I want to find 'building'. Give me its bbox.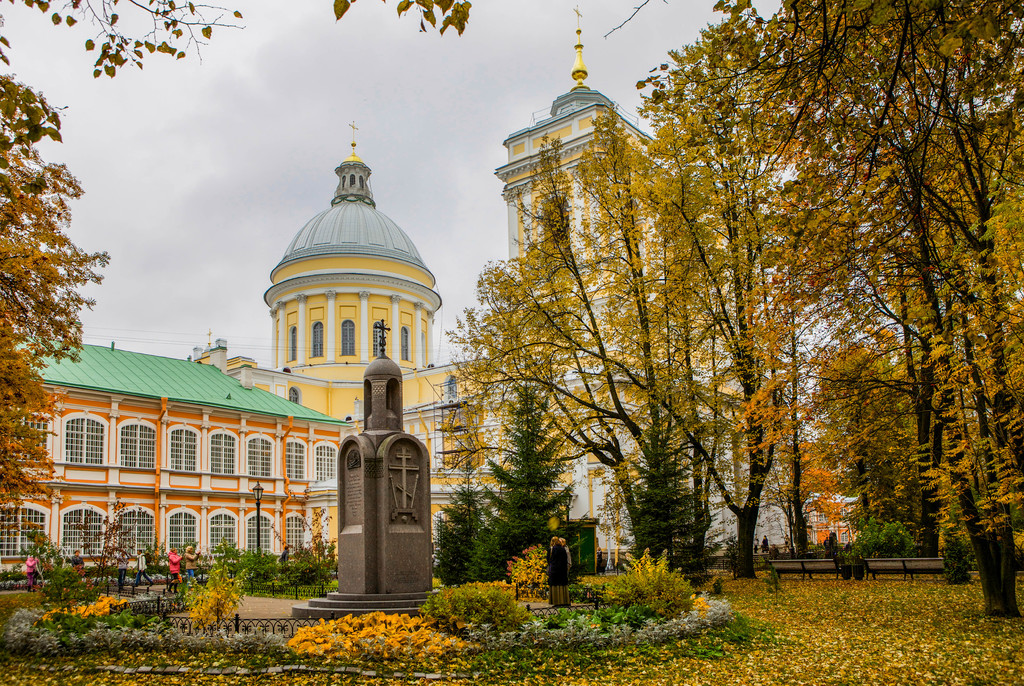
bbox(1, 331, 348, 573).
